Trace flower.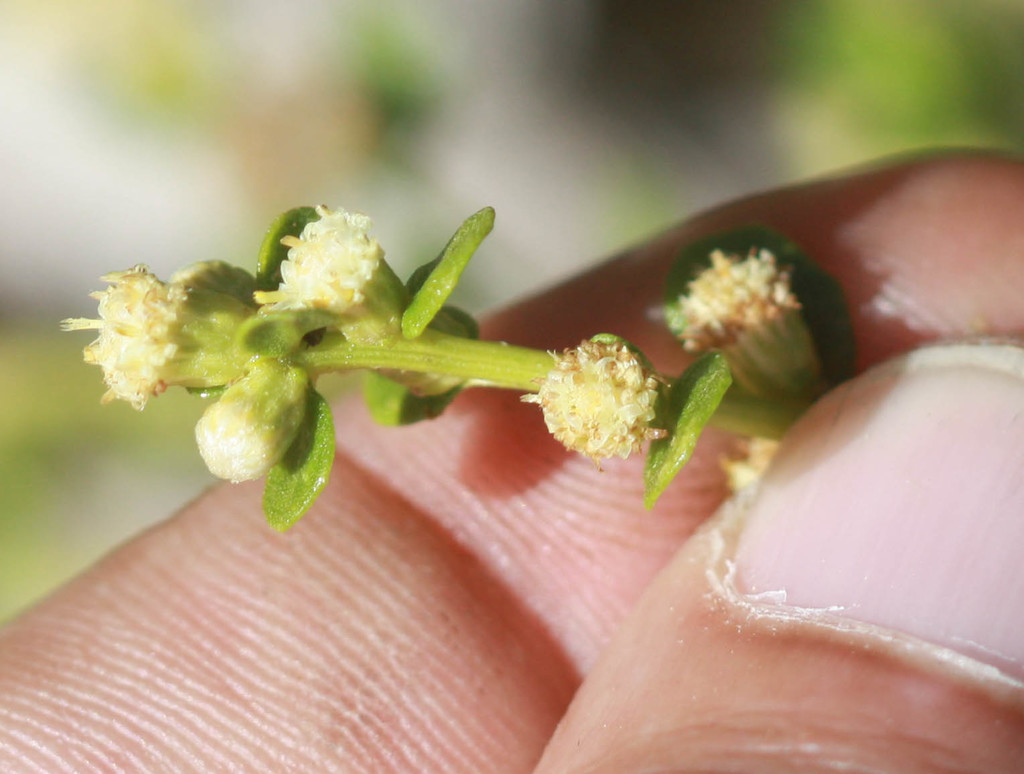
Traced to box=[50, 261, 193, 416].
